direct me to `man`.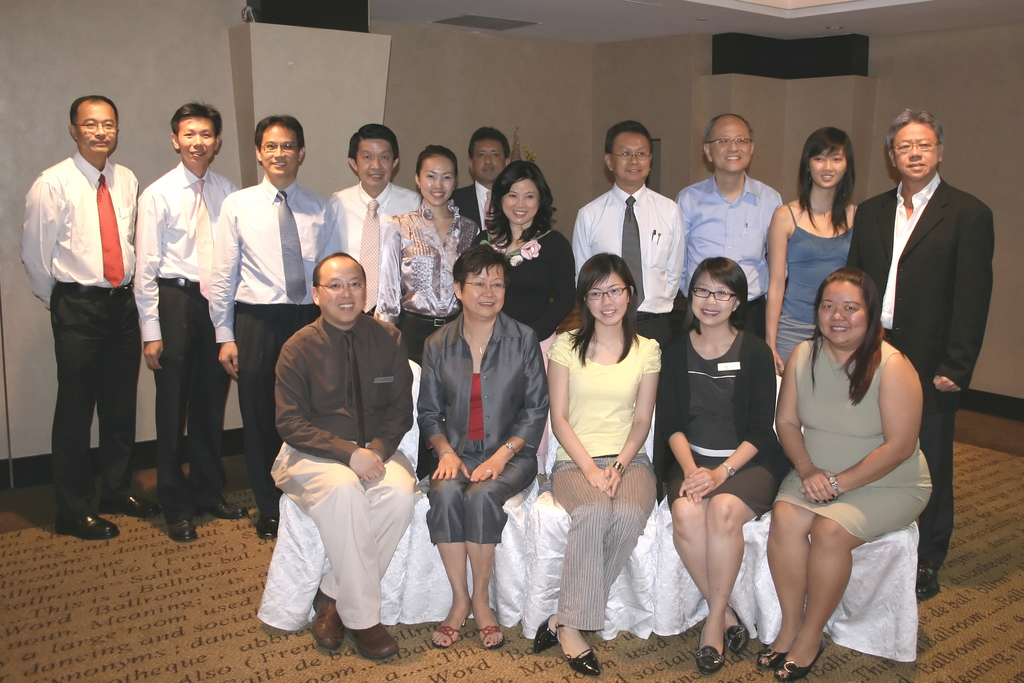
Direction: region(452, 123, 514, 228).
